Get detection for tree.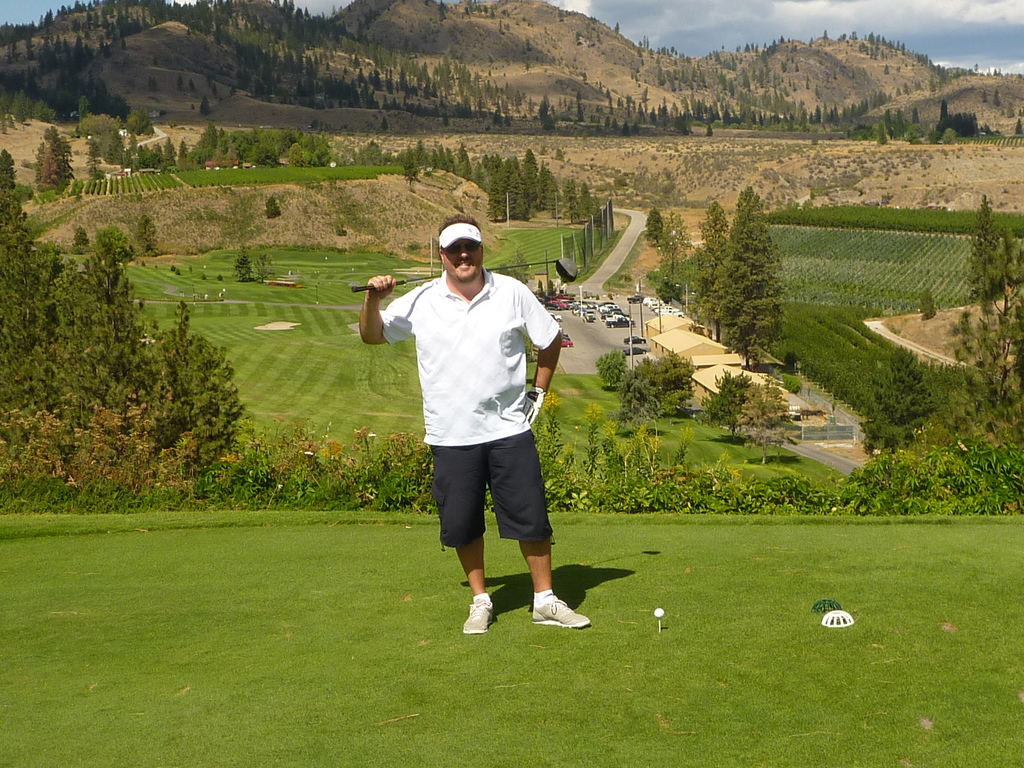
Detection: rect(707, 371, 755, 440).
